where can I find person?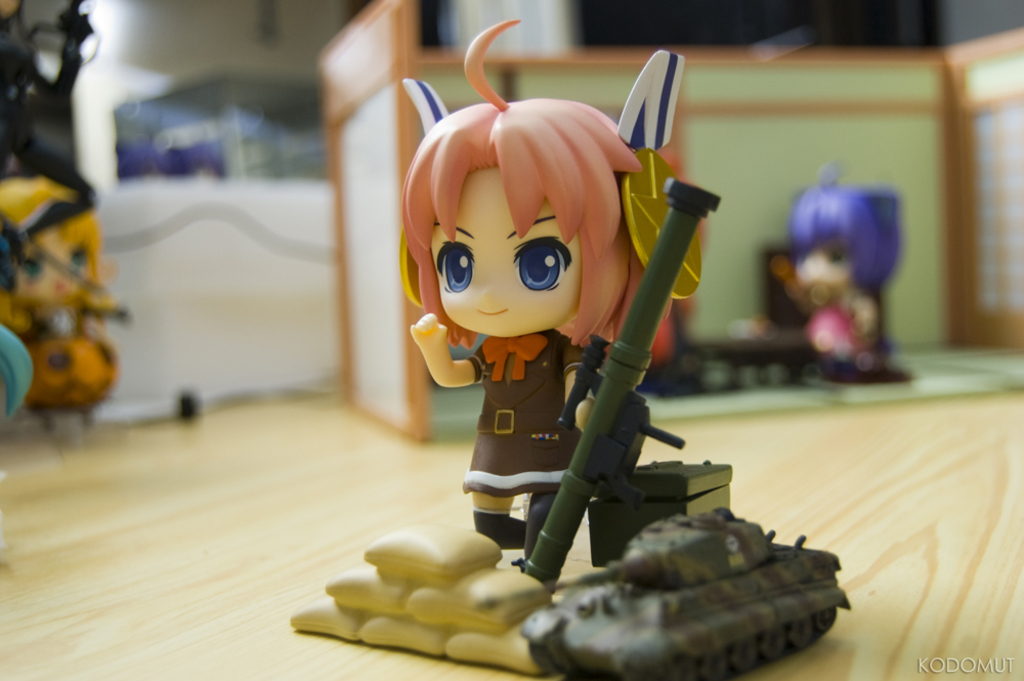
You can find it at [395,15,713,576].
